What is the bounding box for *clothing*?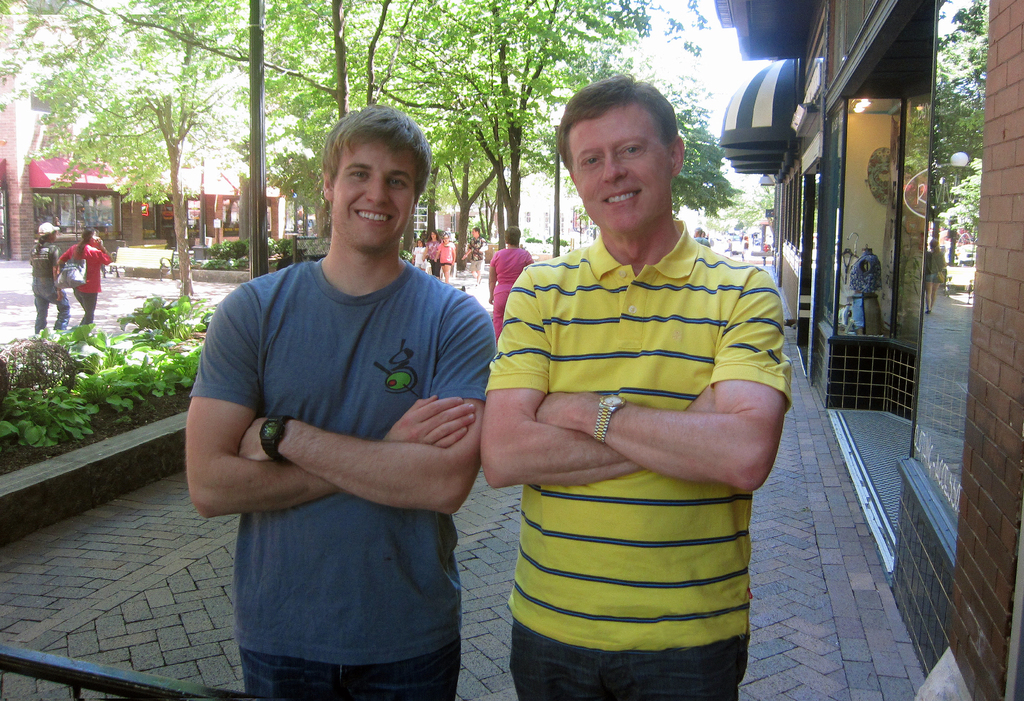
<region>189, 258, 499, 700</region>.
